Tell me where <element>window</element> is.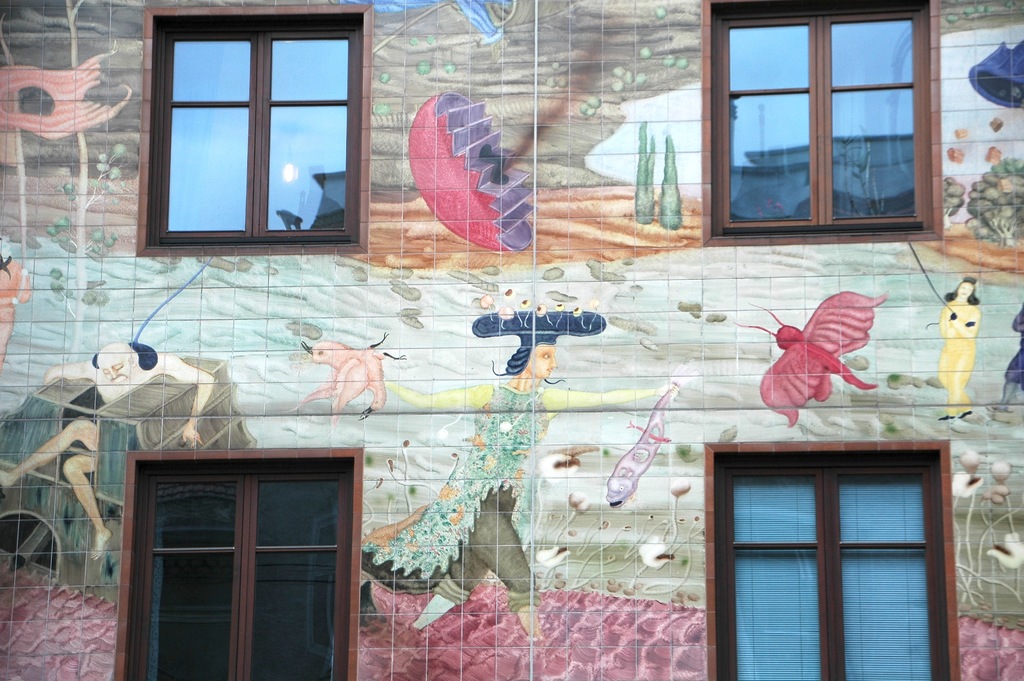
<element>window</element> is at l=109, t=447, r=360, b=680.
